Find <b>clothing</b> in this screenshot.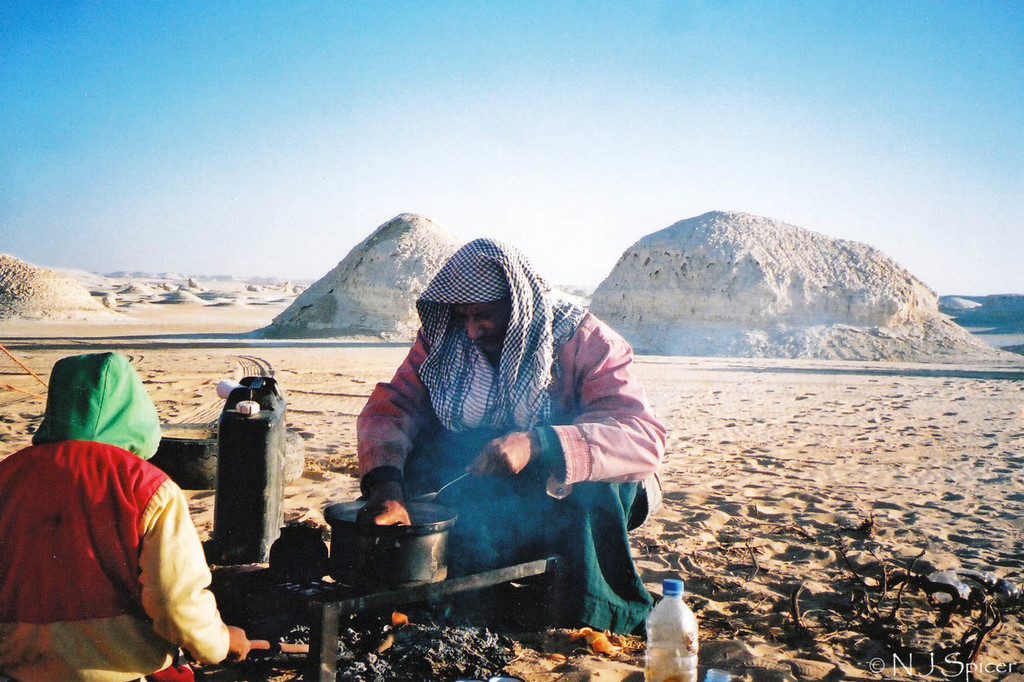
The bounding box for <b>clothing</b> is locate(356, 307, 664, 637).
